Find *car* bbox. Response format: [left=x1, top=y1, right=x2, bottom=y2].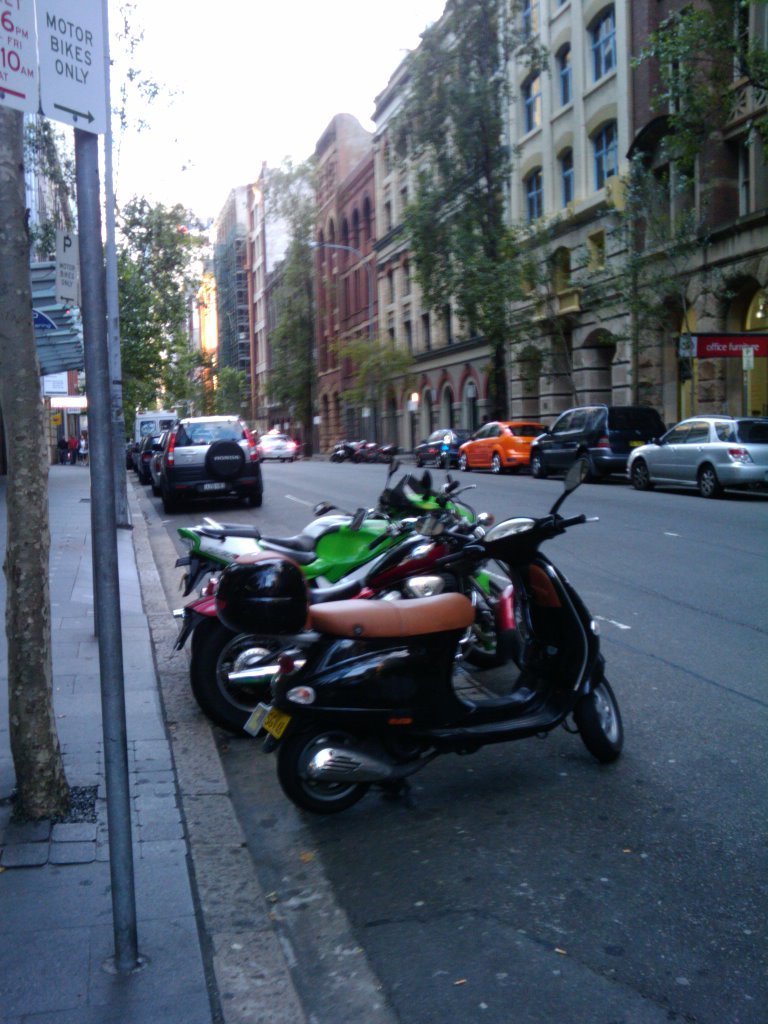
[left=631, top=405, right=762, bottom=491].
